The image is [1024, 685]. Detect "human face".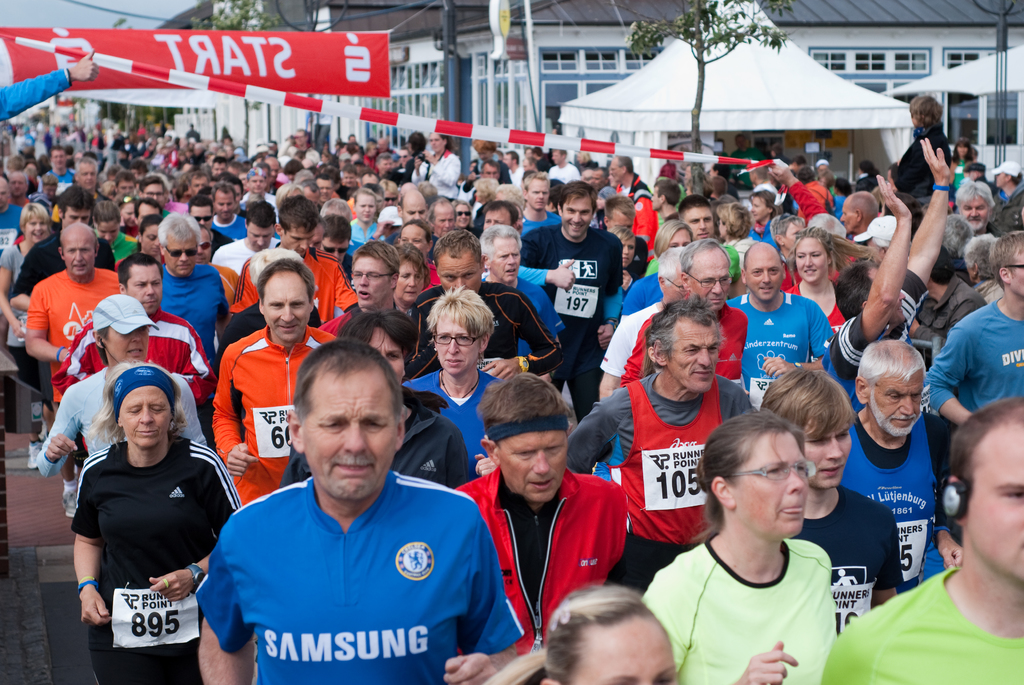
Detection: (525, 158, 534, 171).
